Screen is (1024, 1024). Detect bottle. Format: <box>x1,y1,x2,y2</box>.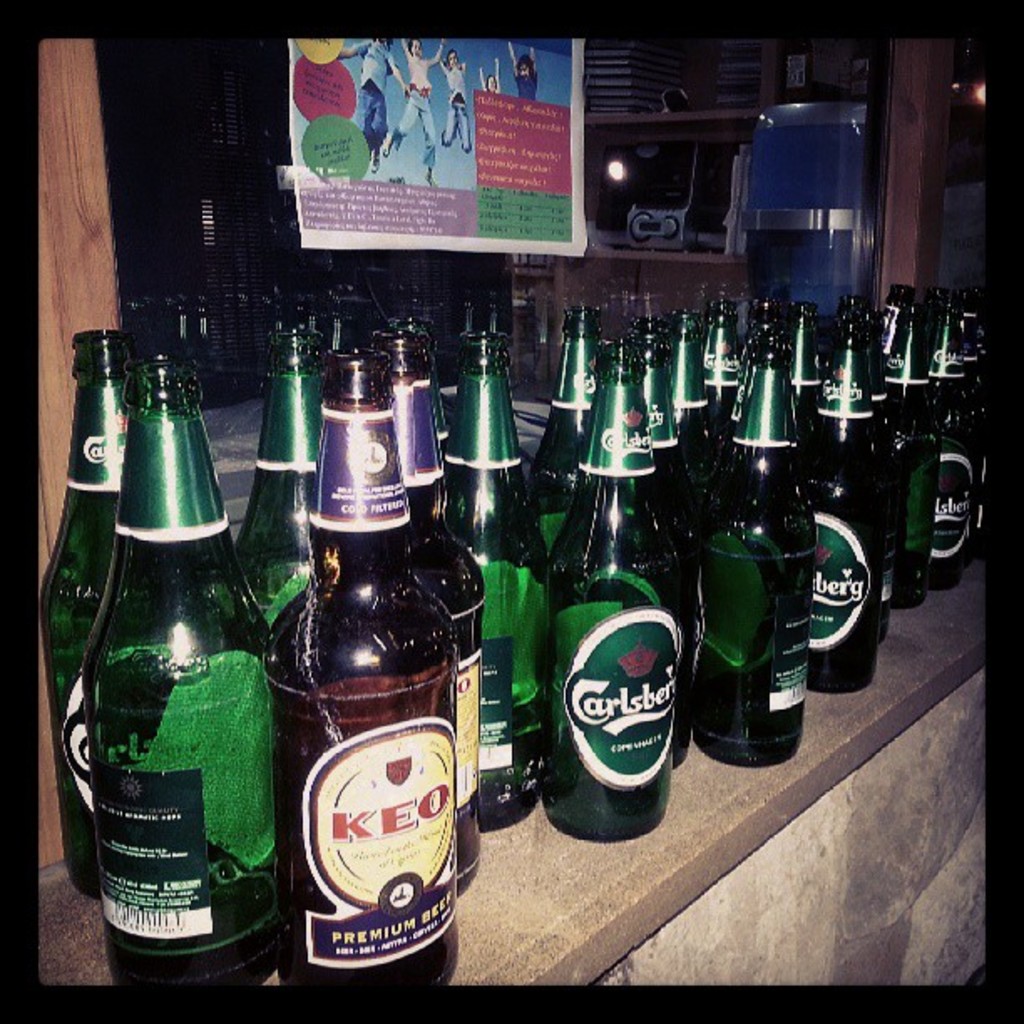
<box>527,301,614,539</box>.
